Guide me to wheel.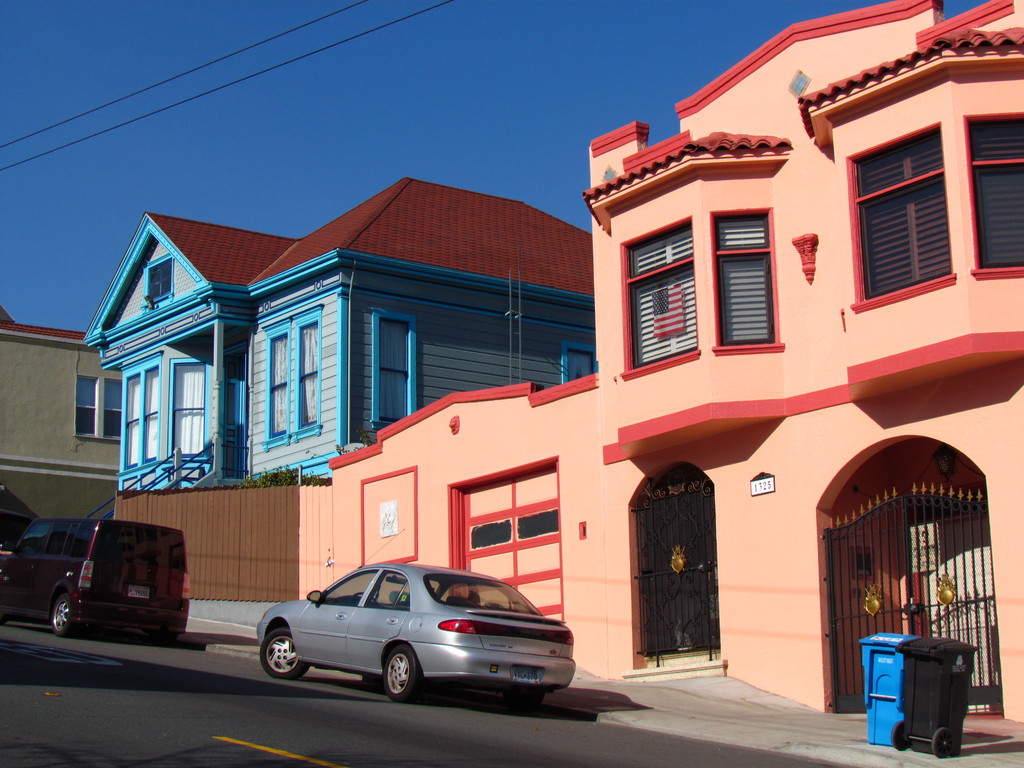
Guidance: <bbox>52, 595, 72, 637</bbox>.
